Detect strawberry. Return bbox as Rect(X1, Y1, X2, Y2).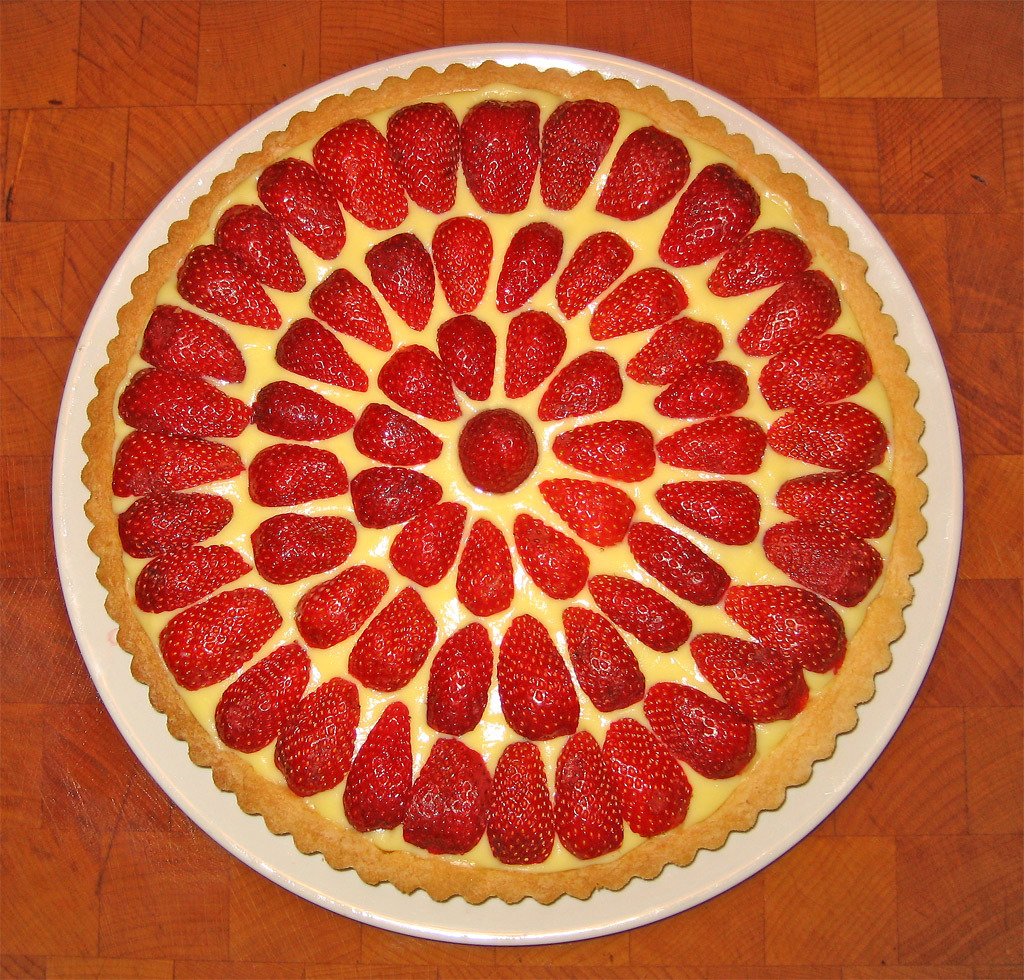
Rect(623, 309, 725, 383).
